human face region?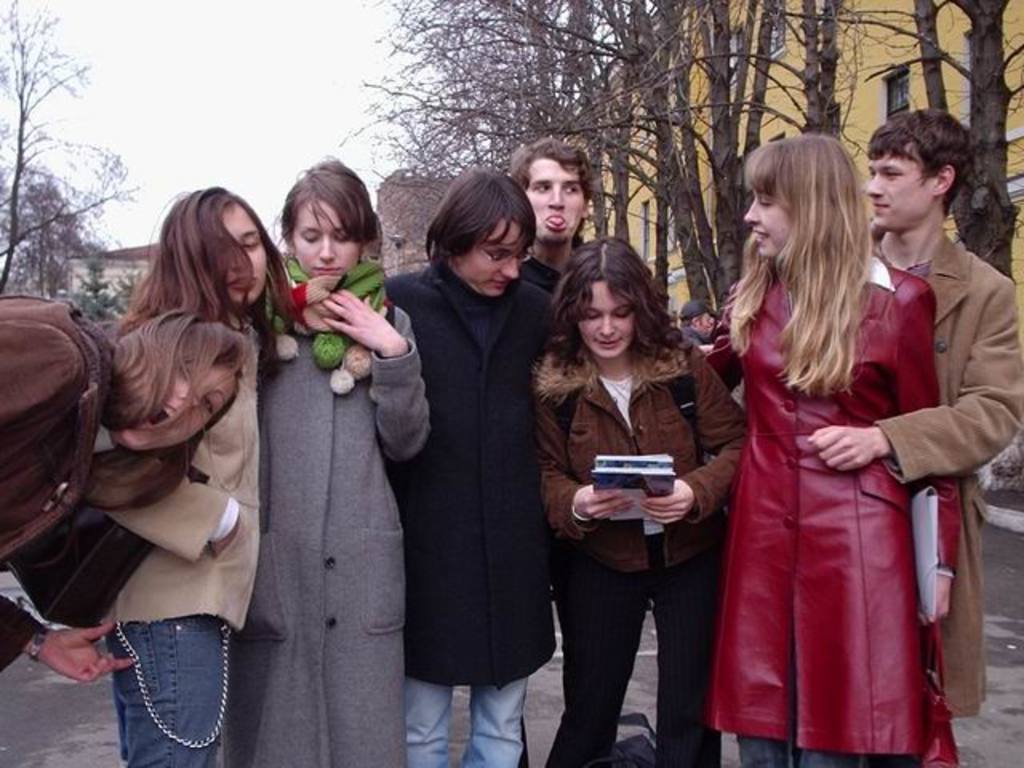
(left=118, top=358, right=238, bottom=450)
